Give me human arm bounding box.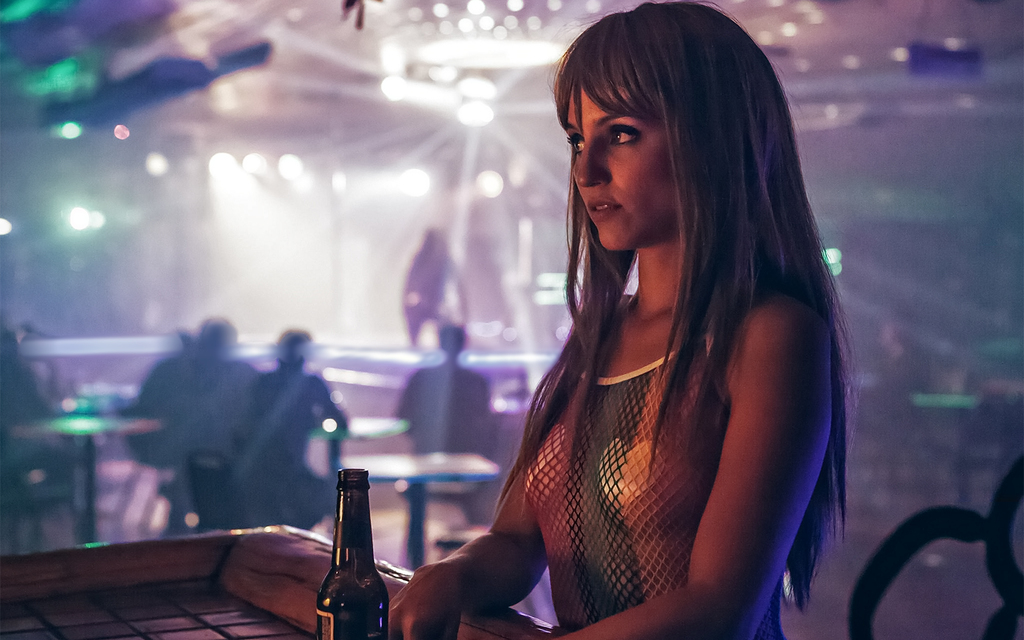
(left=536, top=305, right=817, bottom=639).
